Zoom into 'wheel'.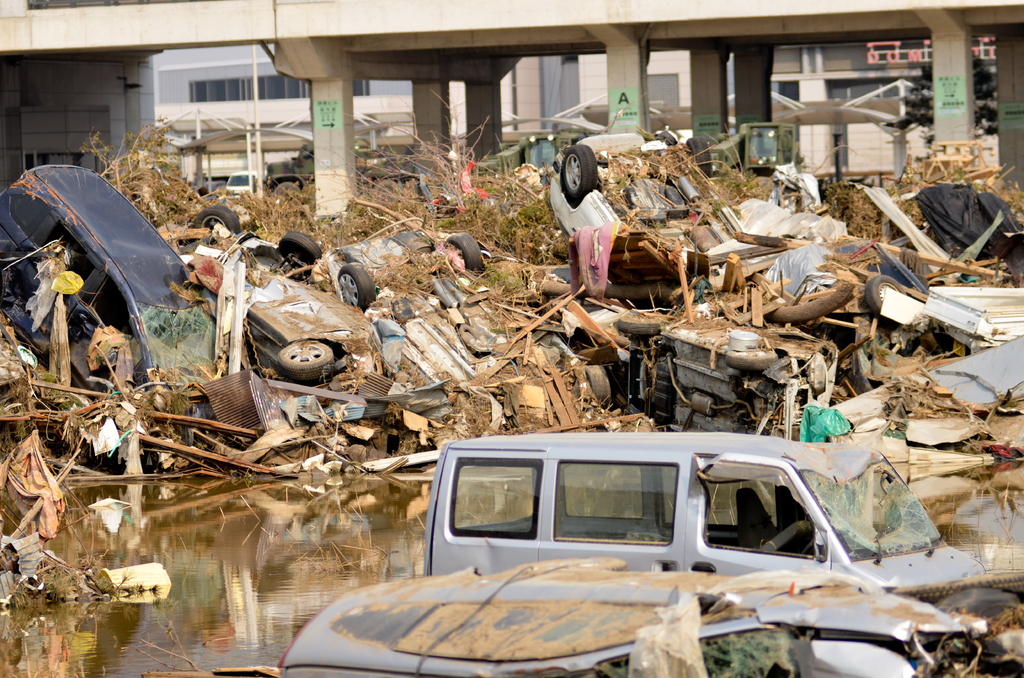
Zoom target: [724,348,780,370].
